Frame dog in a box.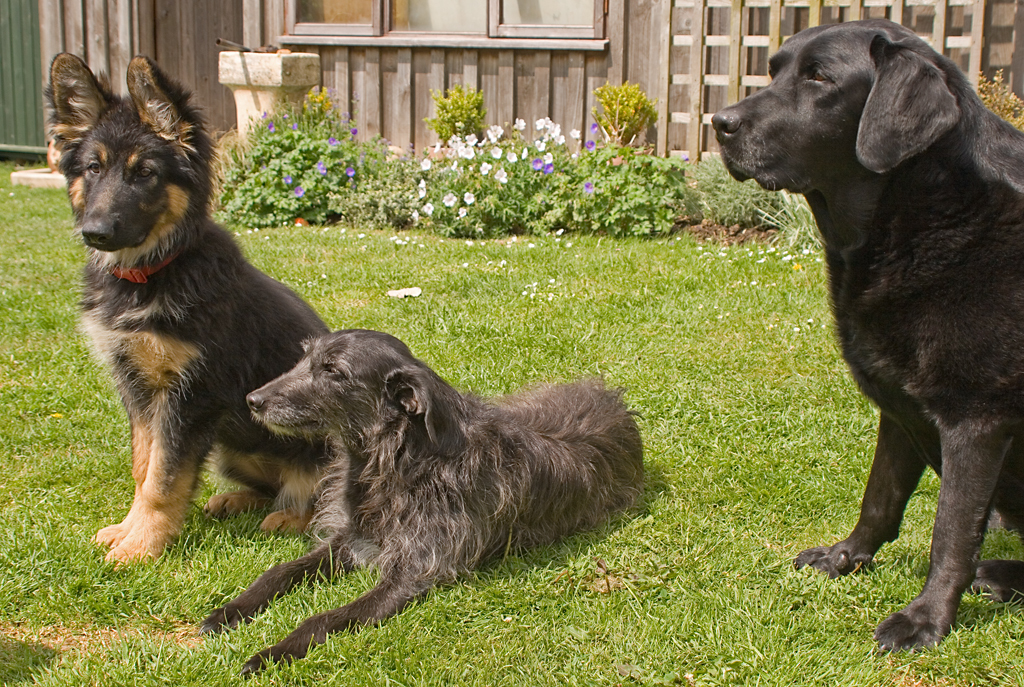
pyautogui.locateOnScreen(708, 14, 1023, 655).
